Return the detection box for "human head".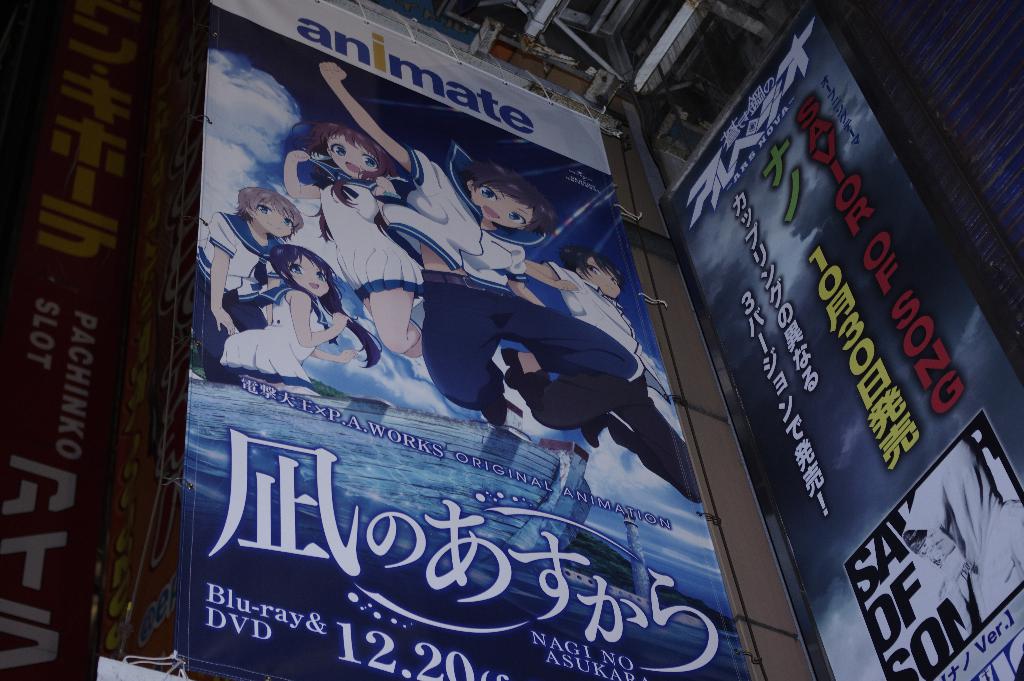
x1=564, y1=245, x2=621, y2=297.
